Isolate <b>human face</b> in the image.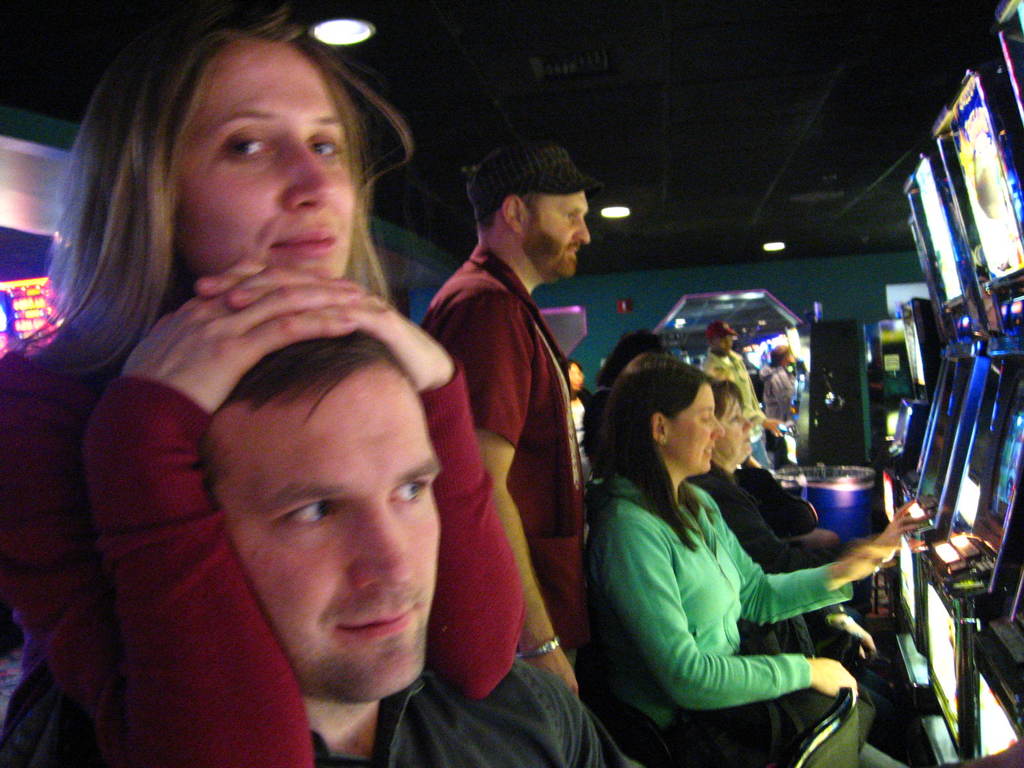
Isolated region: l=713, t=335, r=735, b=356.
